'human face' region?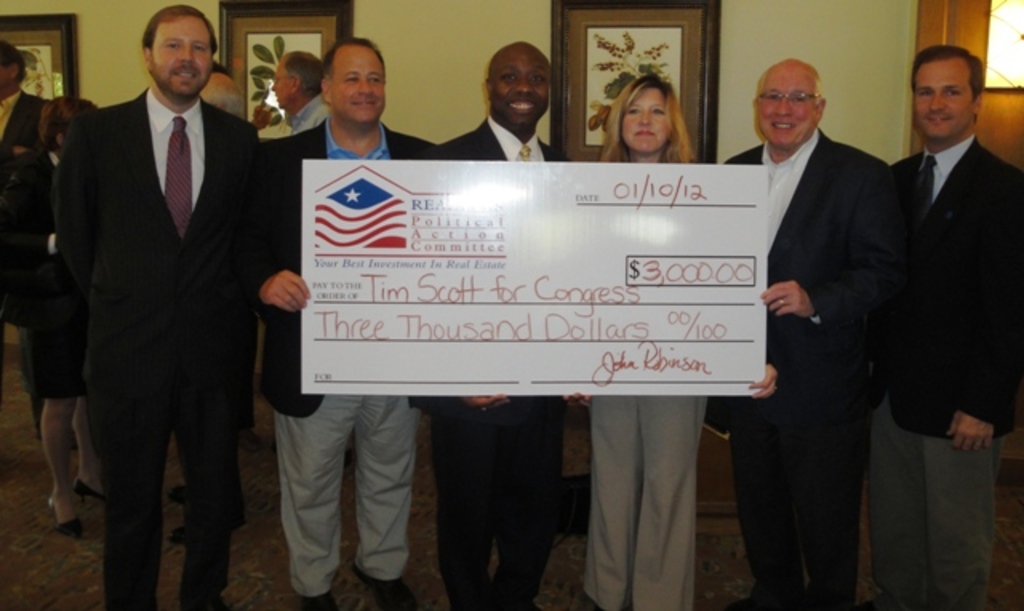
0,48,14,86
